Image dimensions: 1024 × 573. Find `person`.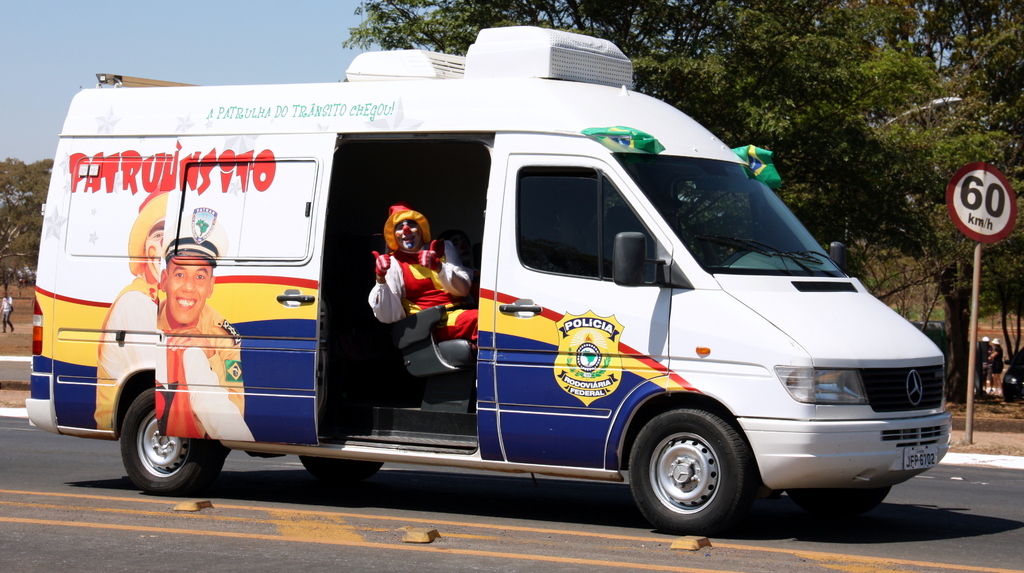
[369,205,480,351].
